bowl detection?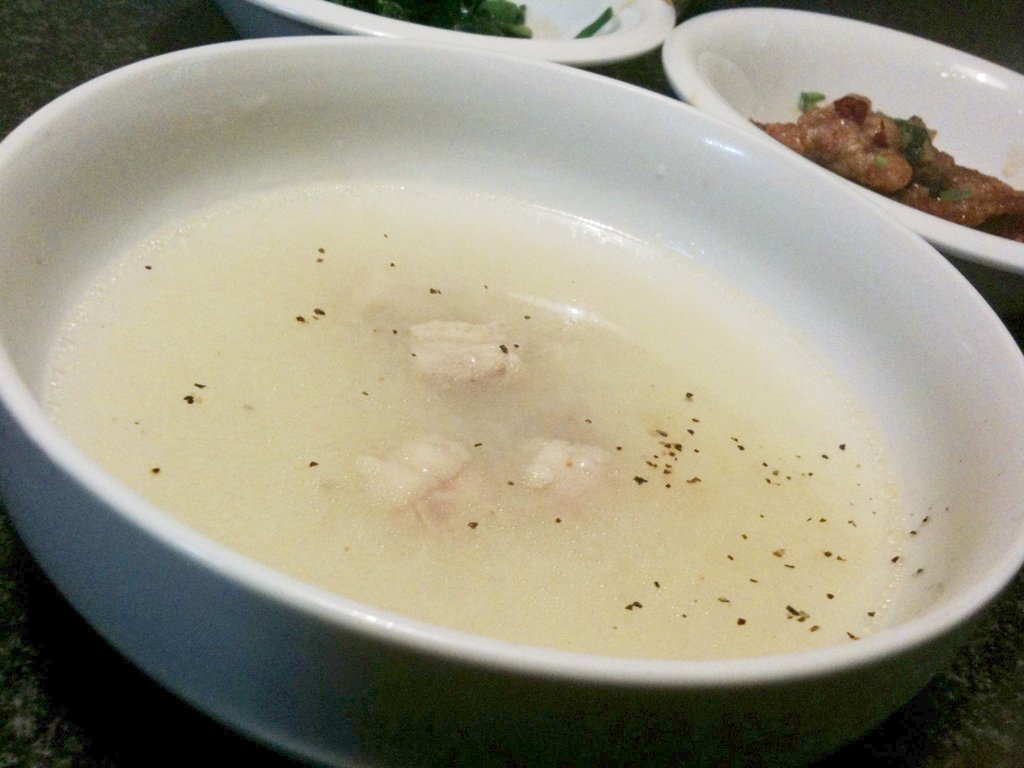
select_region(664, 3, 1023, 338)
